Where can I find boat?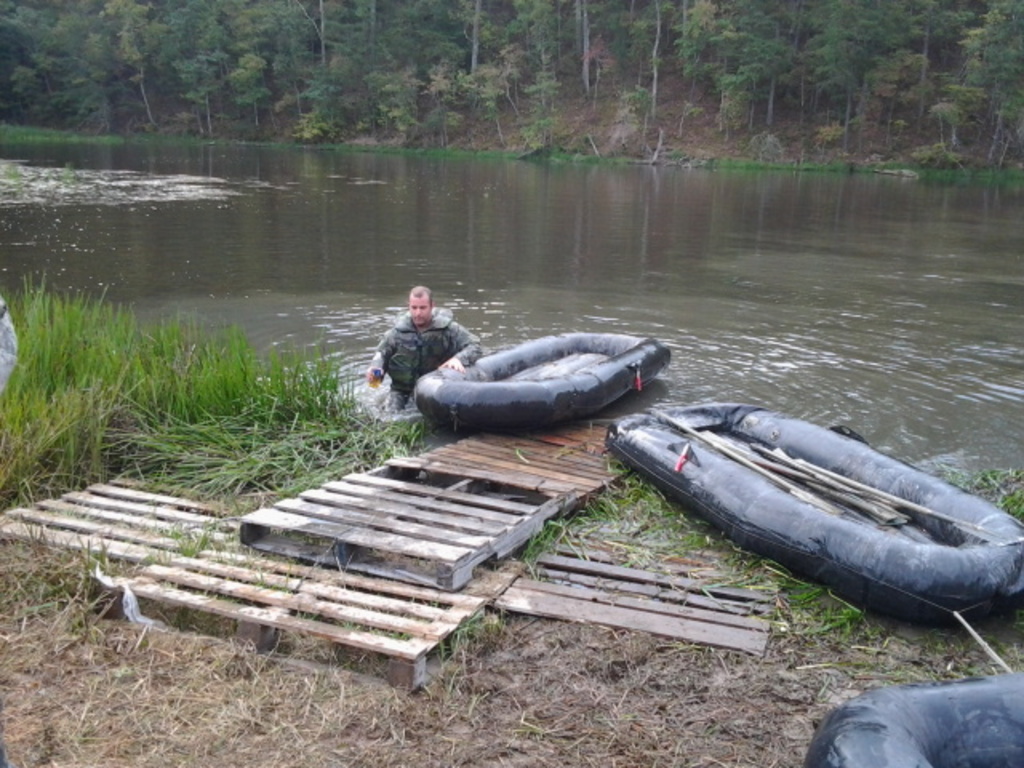
You can find it at (586,403,1023,630).
